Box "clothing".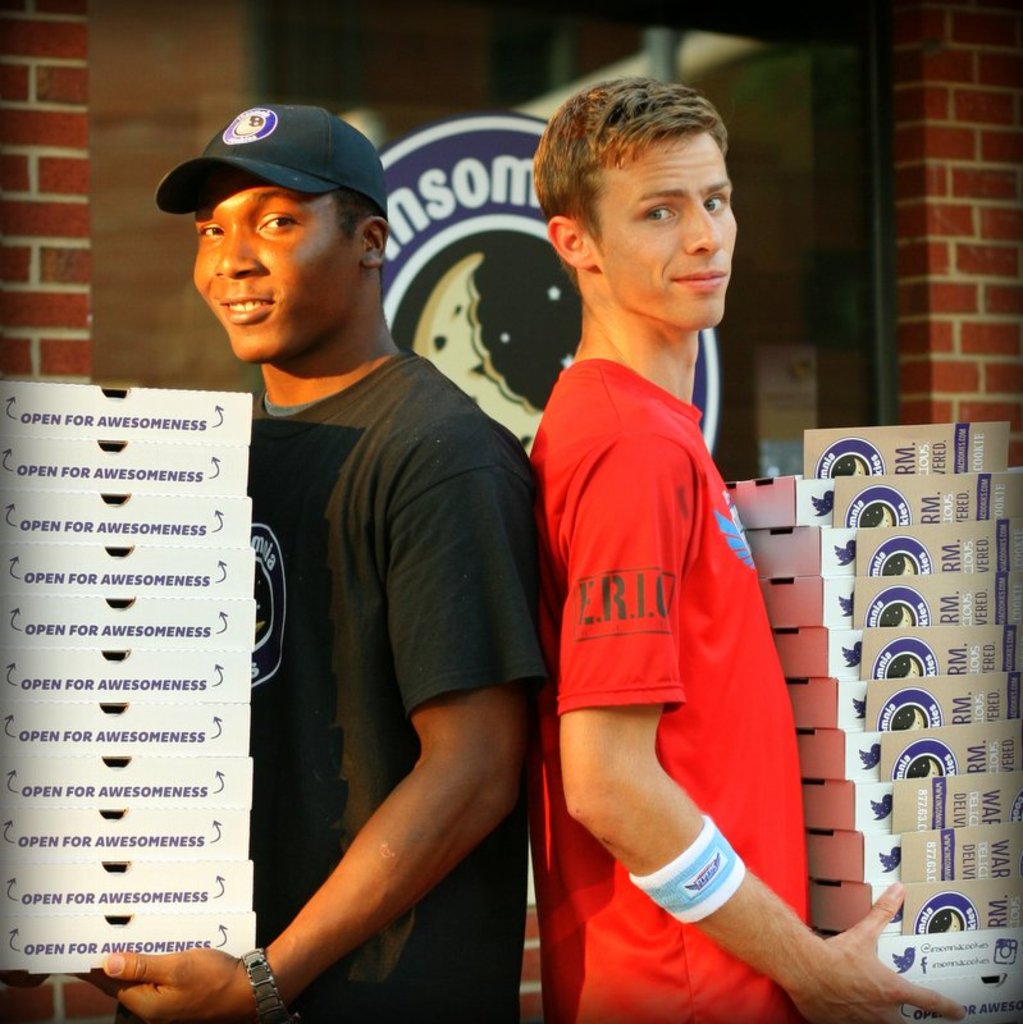
<region>522, 301, 817, 954</region>.
